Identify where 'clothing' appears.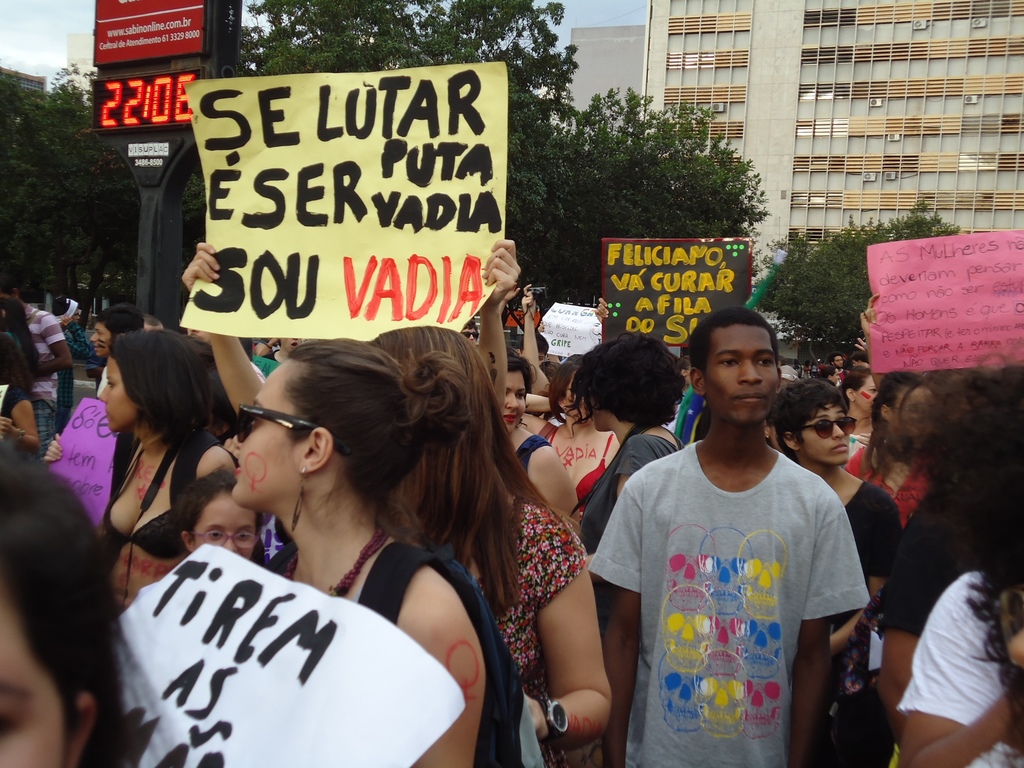
Appears at 841, 471, 907, 617.
